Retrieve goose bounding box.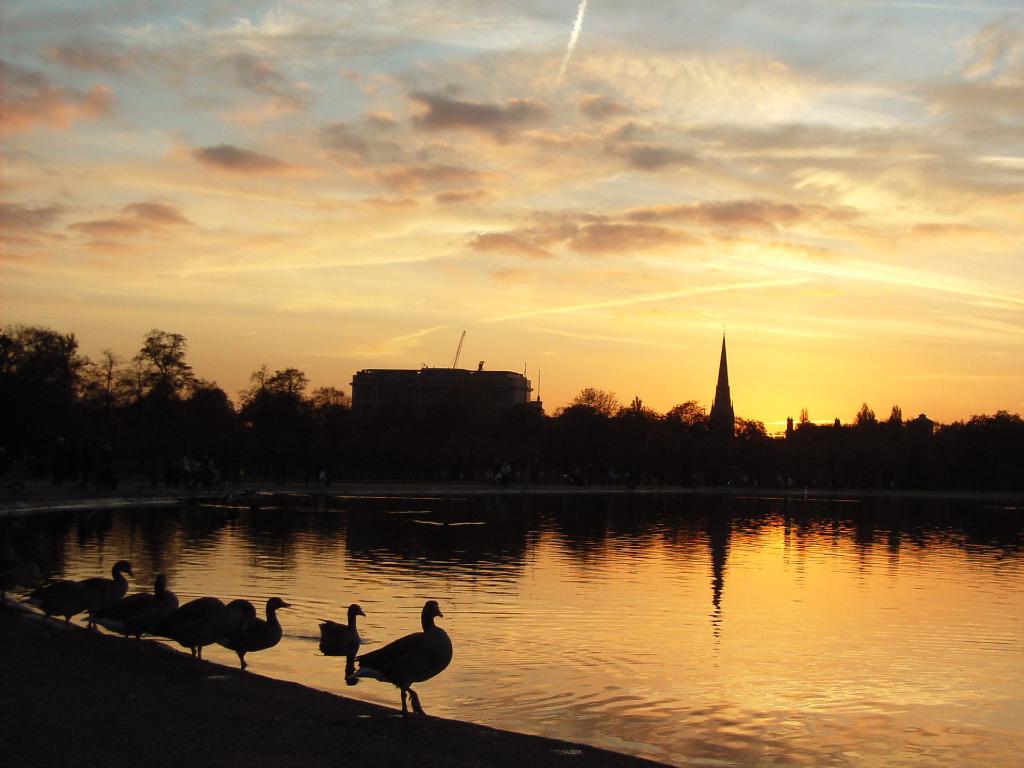
Bounding box: x1=95 y1=574 x2=174 y2=641.
